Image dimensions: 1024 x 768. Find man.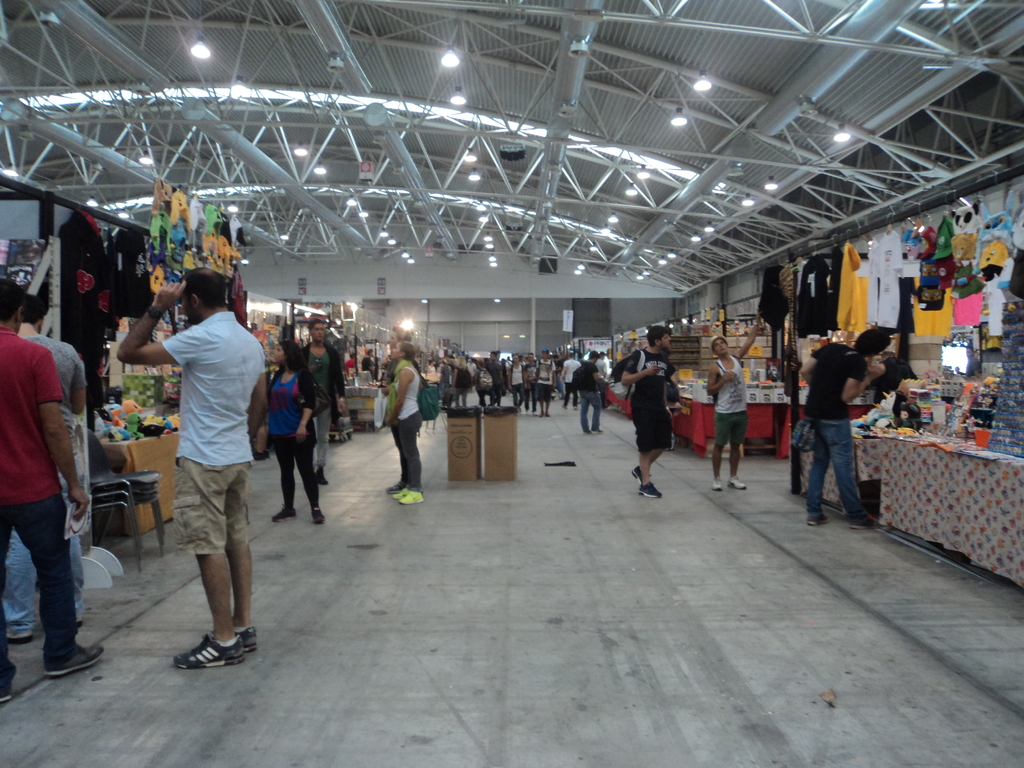
BBox(562, 351, 579, 408).
